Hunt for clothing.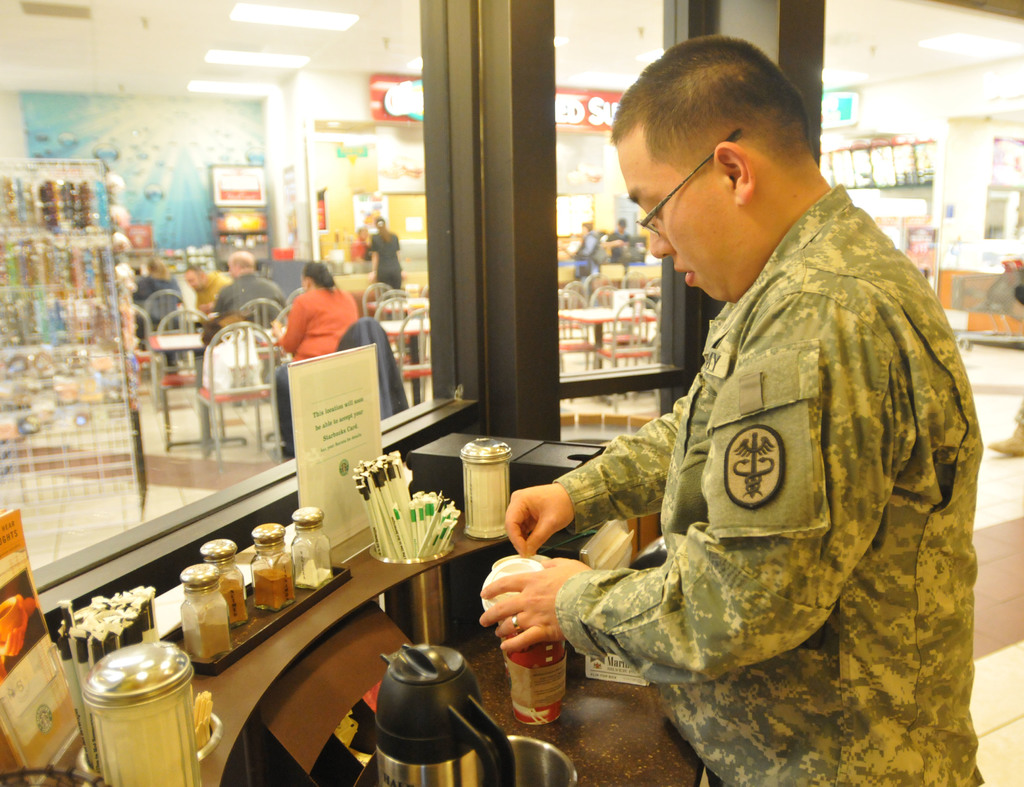
Hunted down at [x1=131, y1=273, x2=182, y2=365].
